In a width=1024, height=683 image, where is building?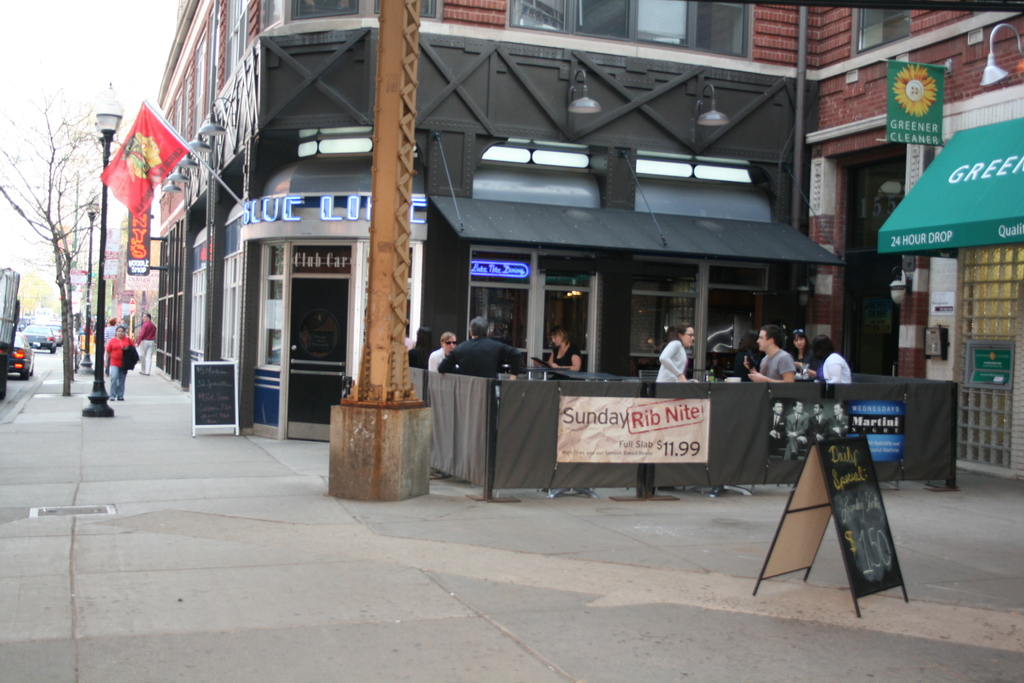
{"left": 150, "top": 0, "right": 1023, "bottom": 480}.
